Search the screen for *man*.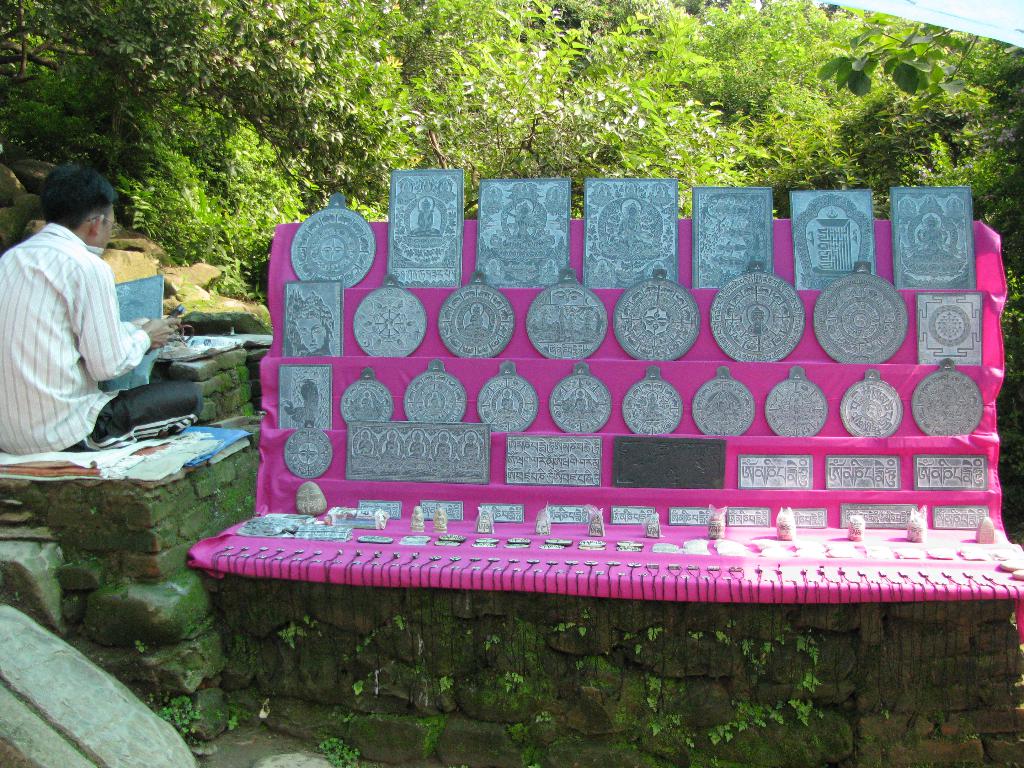
Found at x1=0 y1=152 x2=207 y2=451.
